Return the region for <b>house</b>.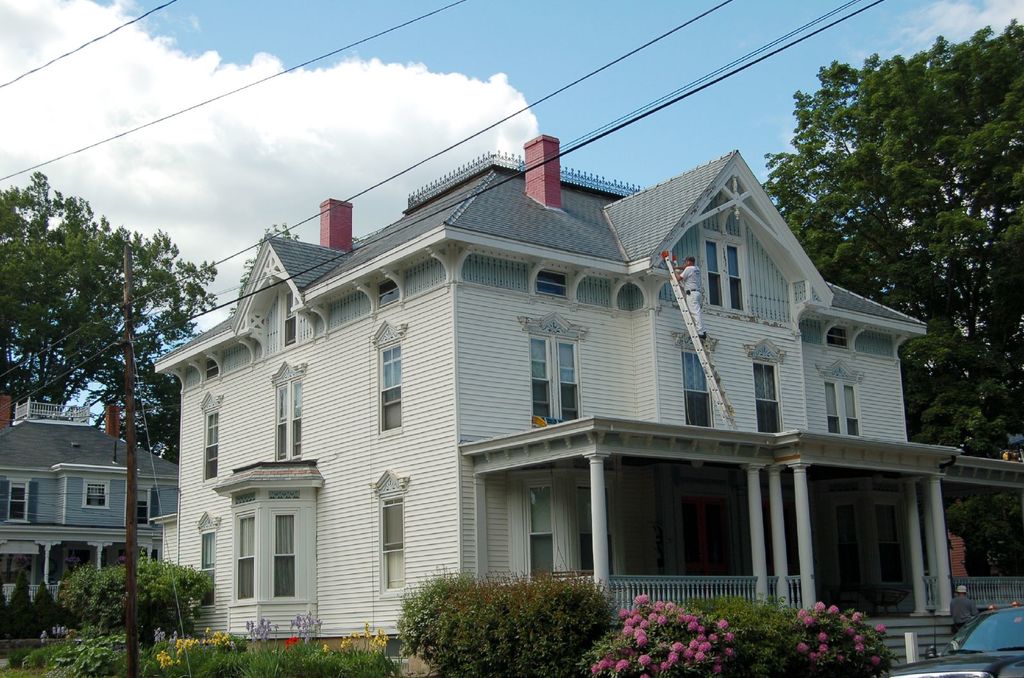
<region>129, 104, 980, 664</region>.
